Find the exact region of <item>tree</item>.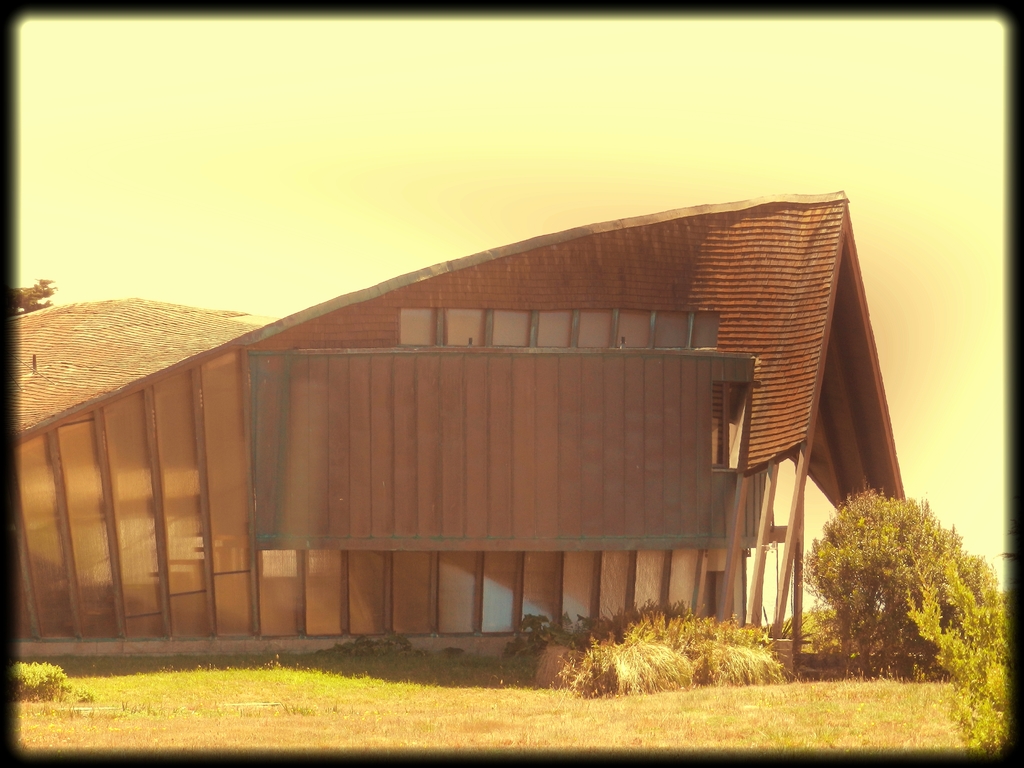
Exact region: locate(932, 529, 1011, 710).
